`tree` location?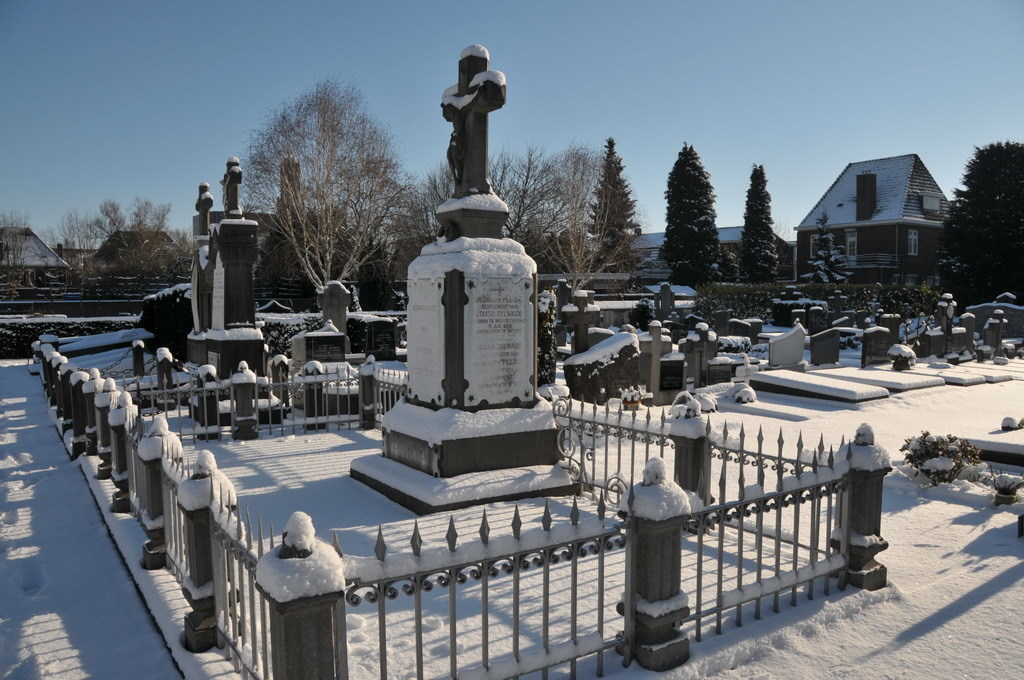
[x1=801, y1=205, x2=855, y2=282]
